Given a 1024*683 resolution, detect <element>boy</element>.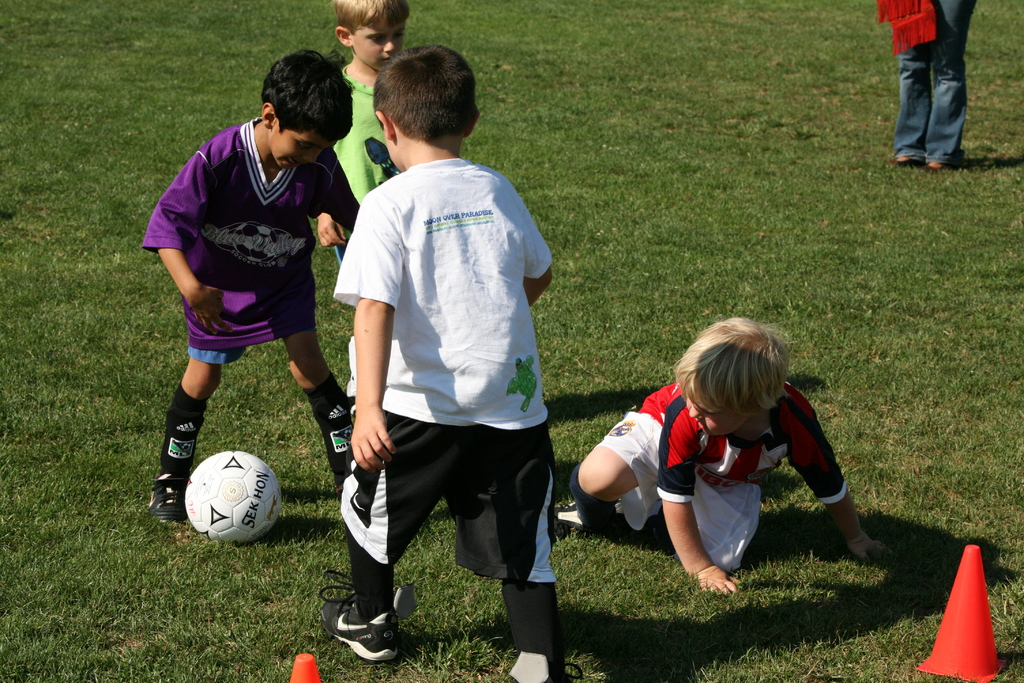
region(328, 38, 582, 681).
